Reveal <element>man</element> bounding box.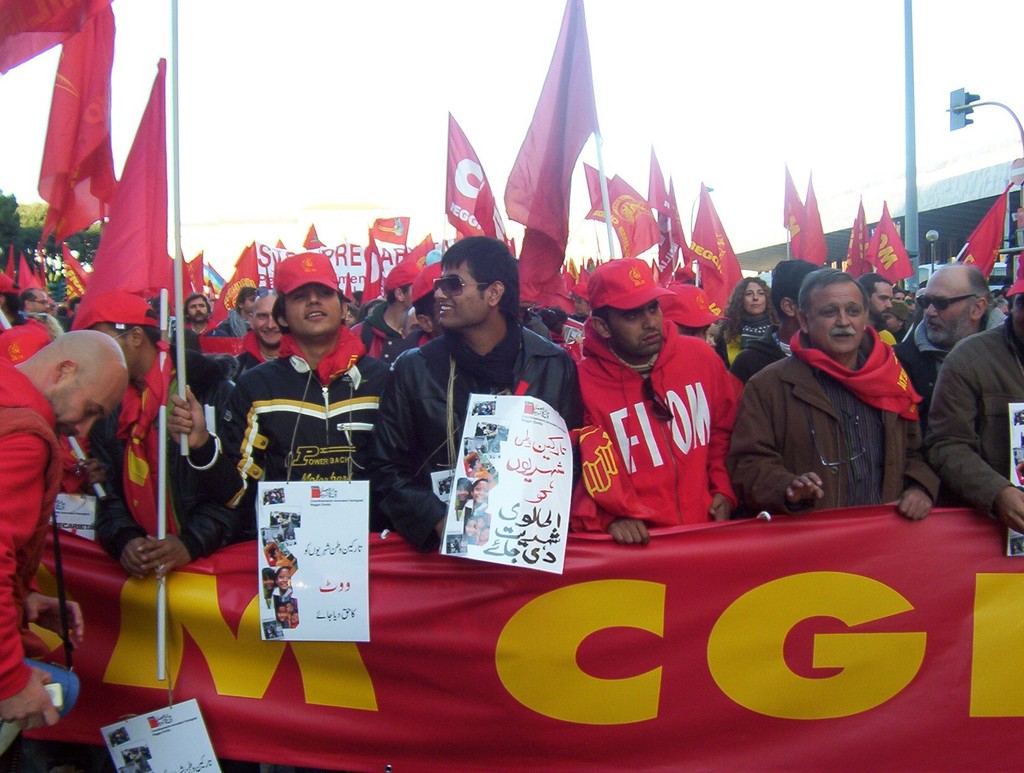
Revealed: (724,266,944,523).
